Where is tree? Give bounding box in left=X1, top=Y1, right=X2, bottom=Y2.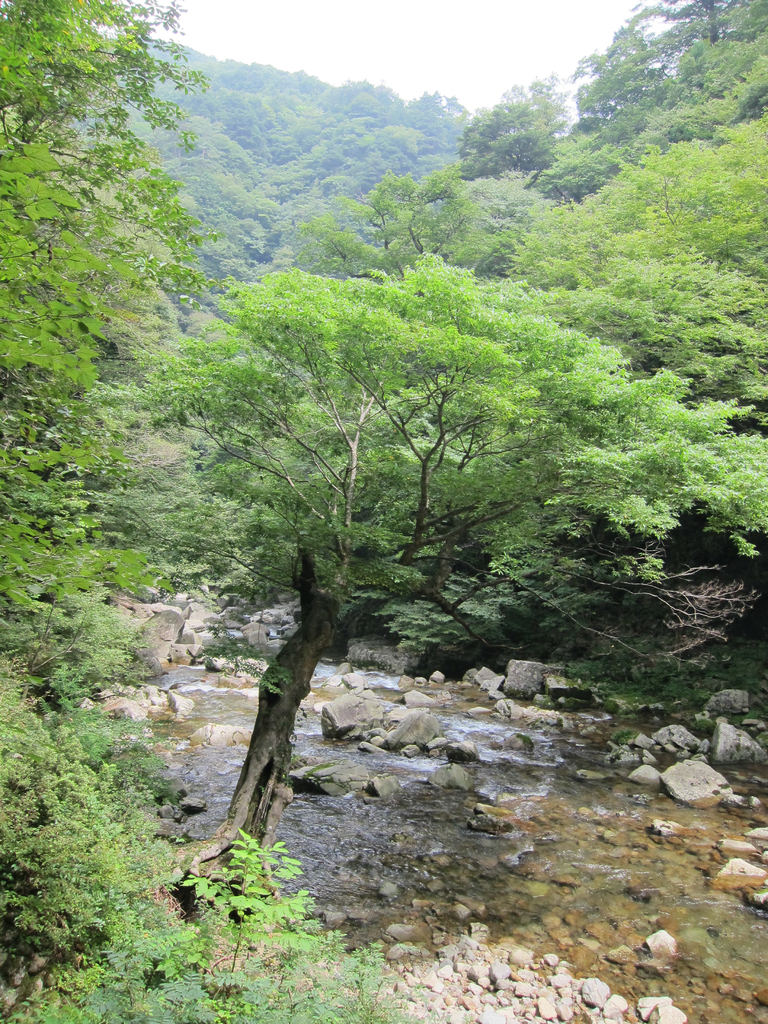
left=509, top=122, right=767, bottom=445.
